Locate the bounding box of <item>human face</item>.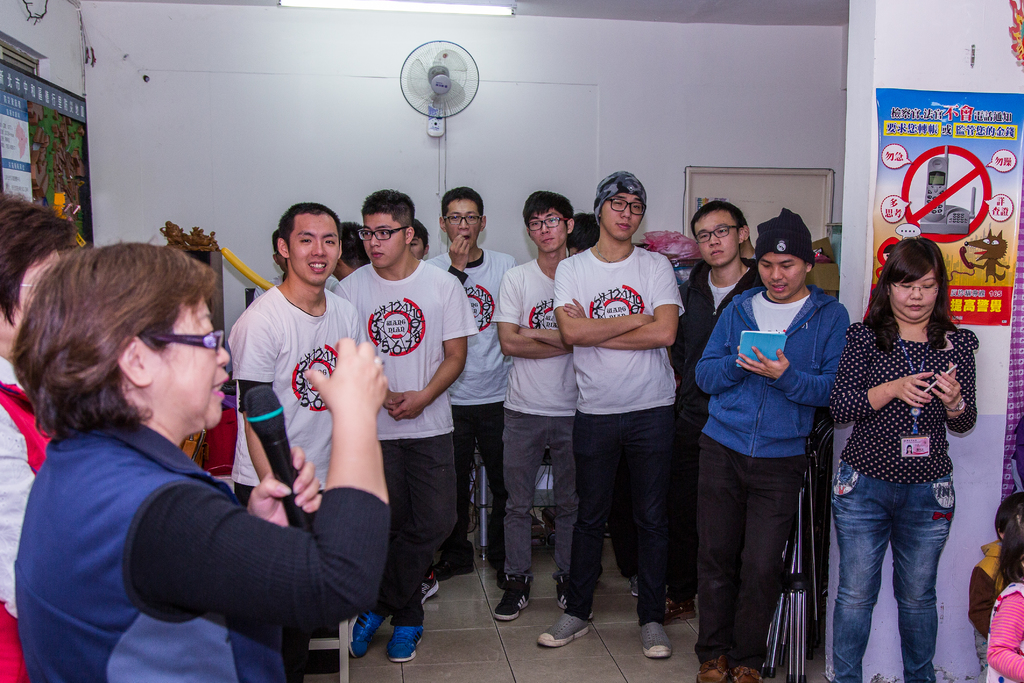
Bounding box: (602, 192, 644, 240).
